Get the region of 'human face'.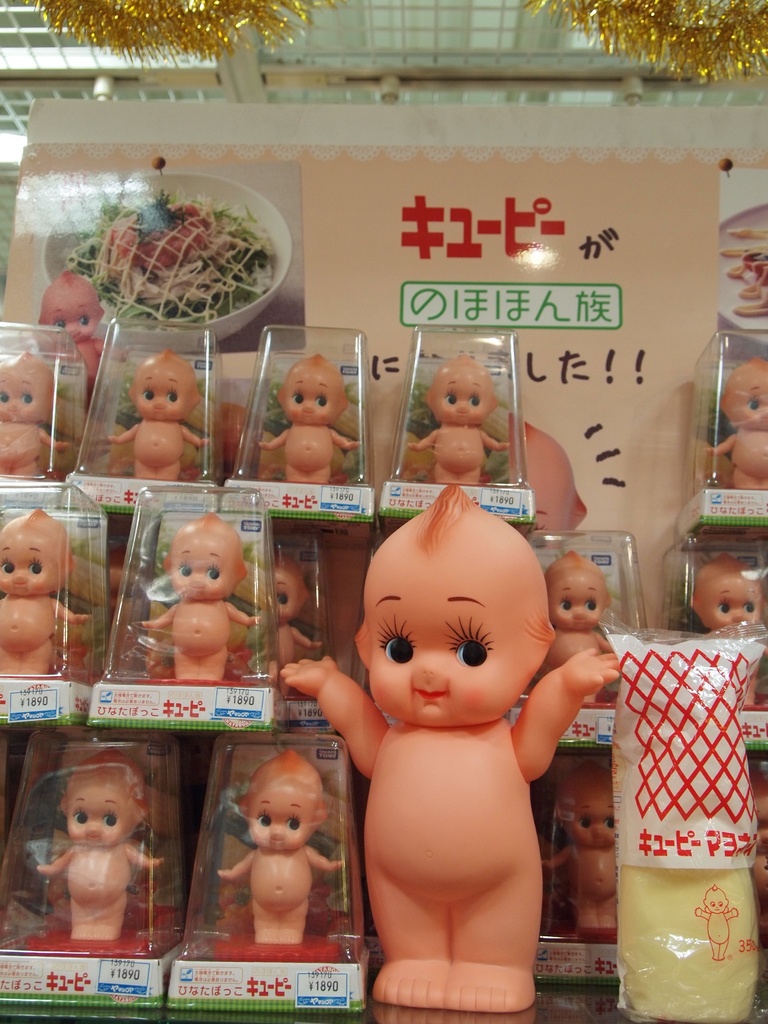
756/798/767/849.
